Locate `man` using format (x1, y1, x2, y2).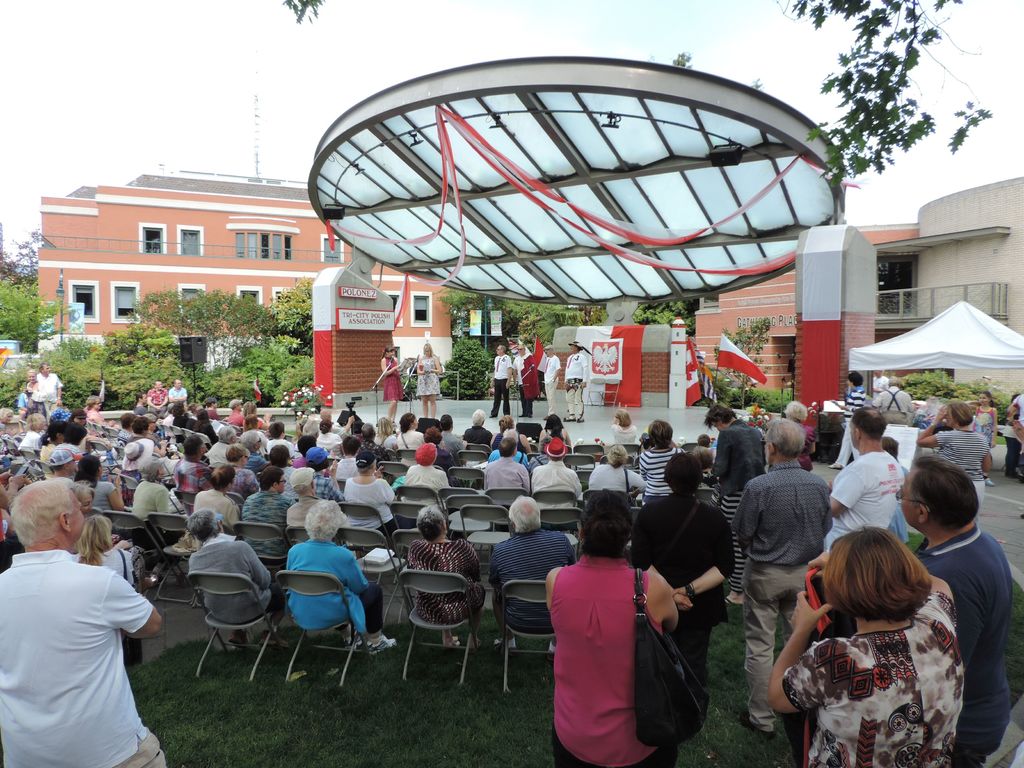
(408, 438, 452, 502).
